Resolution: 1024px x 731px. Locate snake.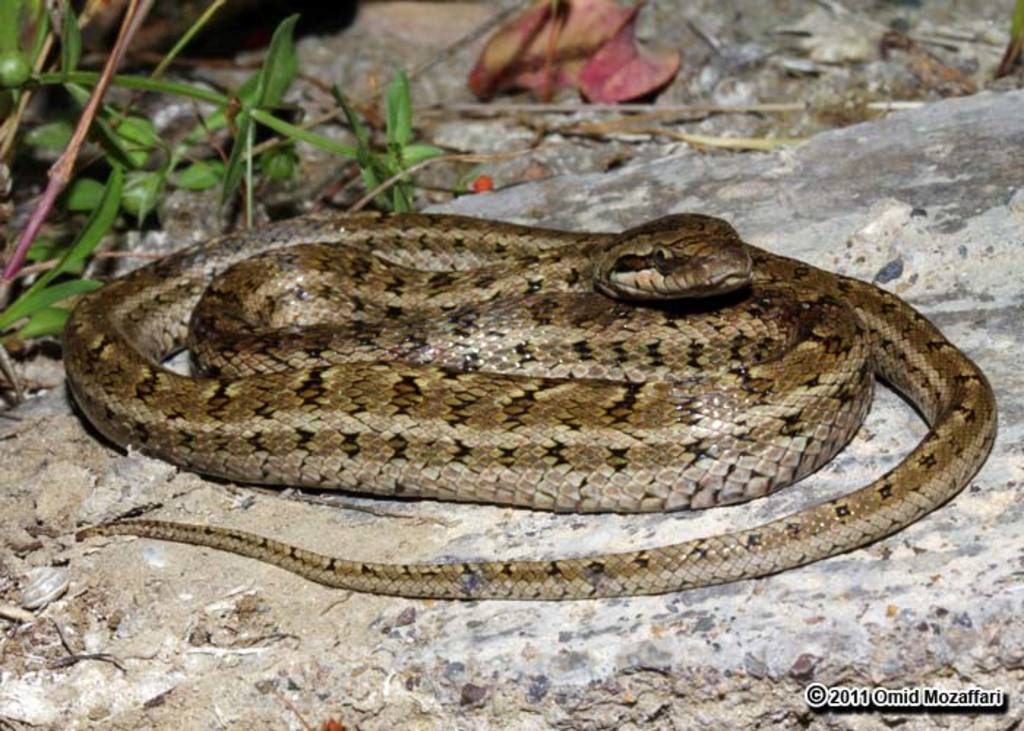
(x1=70, y1=211, x2=996, y2=604).
